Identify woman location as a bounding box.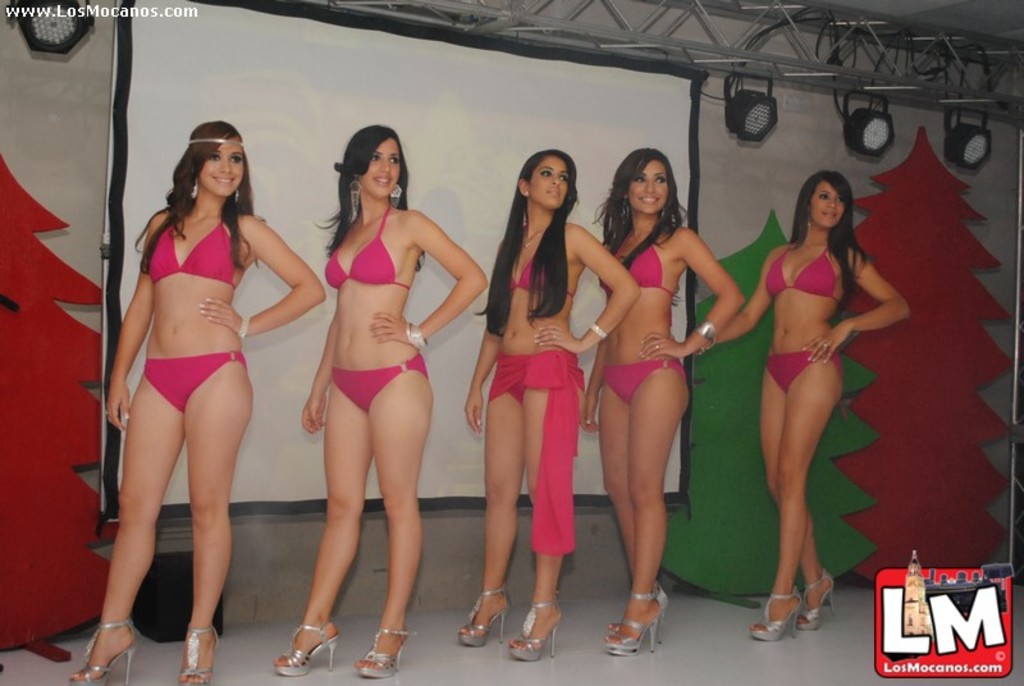
{"x1": 64, "y1": 119, "x2": 326, "y2": 685}.
